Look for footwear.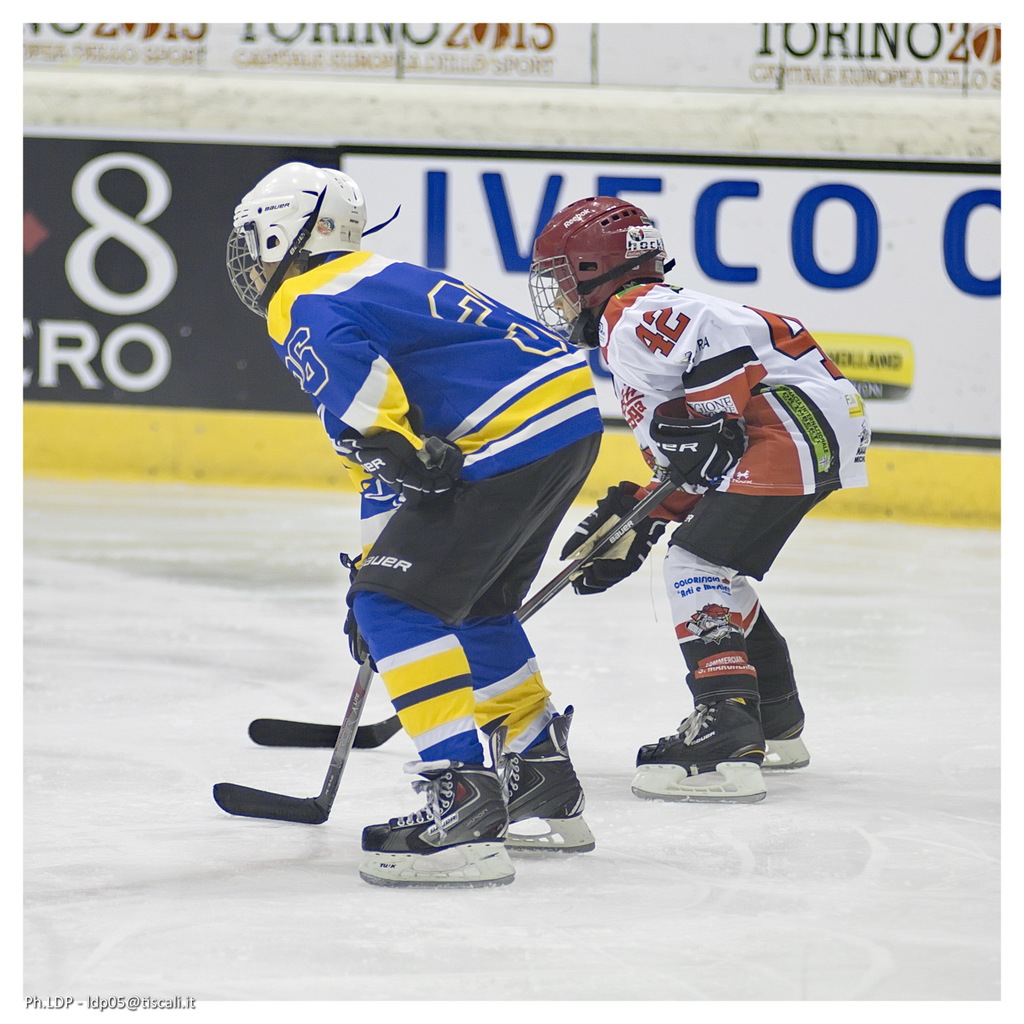
Found: [x1=760, y1=684, x2=808, y2=772].
